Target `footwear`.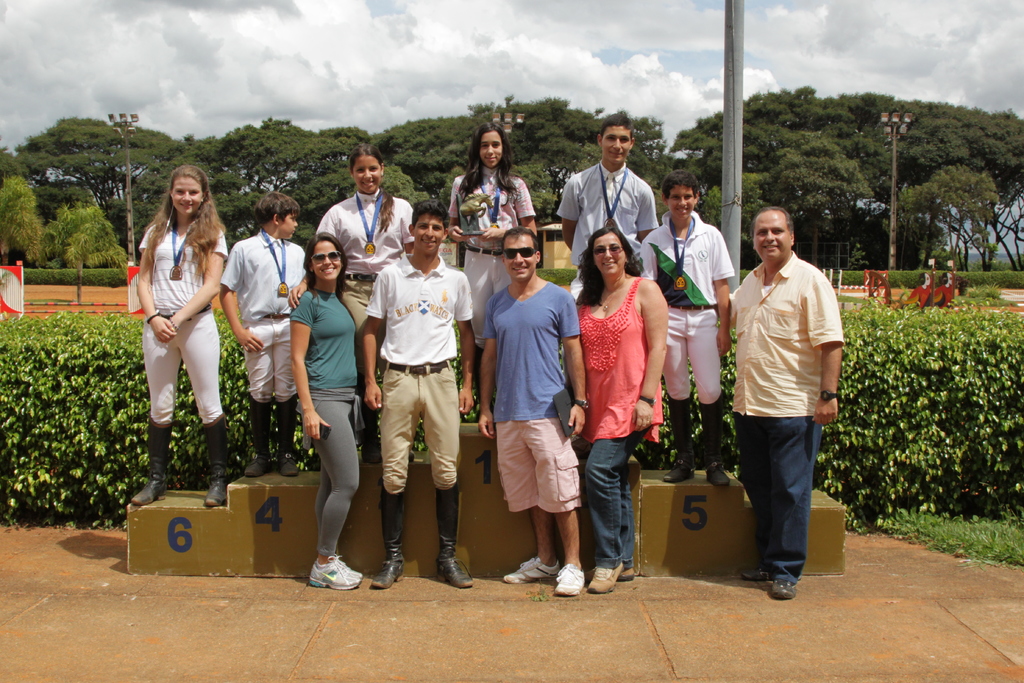
Target region: l=554, t=562, r=582, b=597.
